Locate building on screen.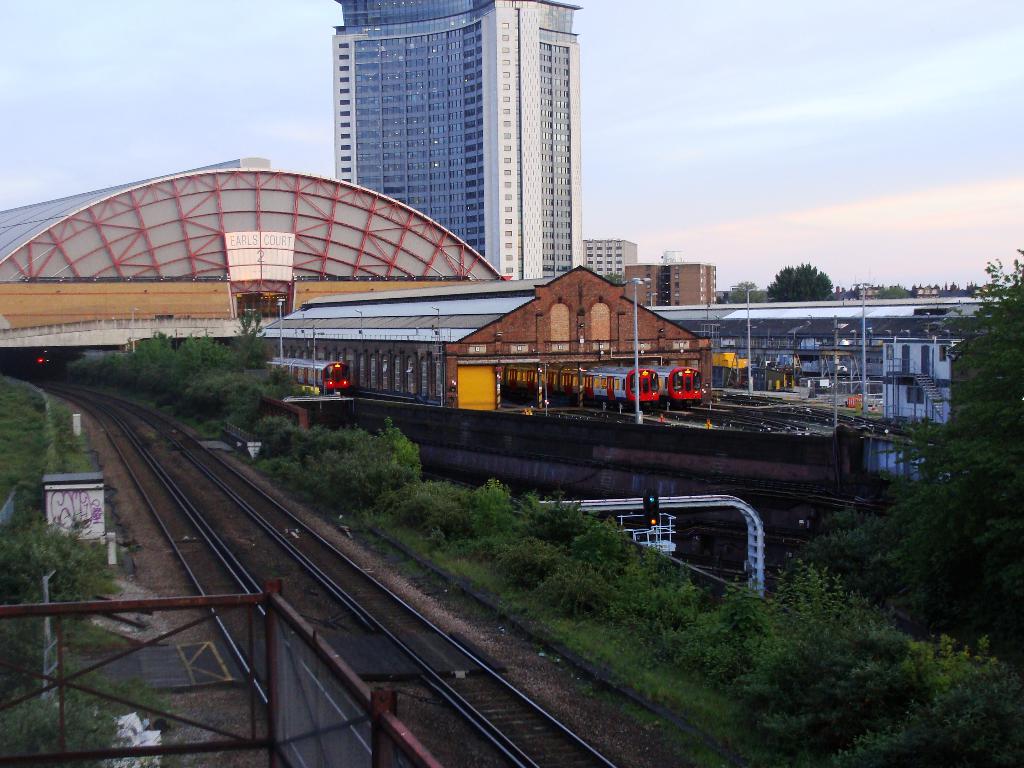
On screen at left=623, top=259, right=714, bottom=310.
